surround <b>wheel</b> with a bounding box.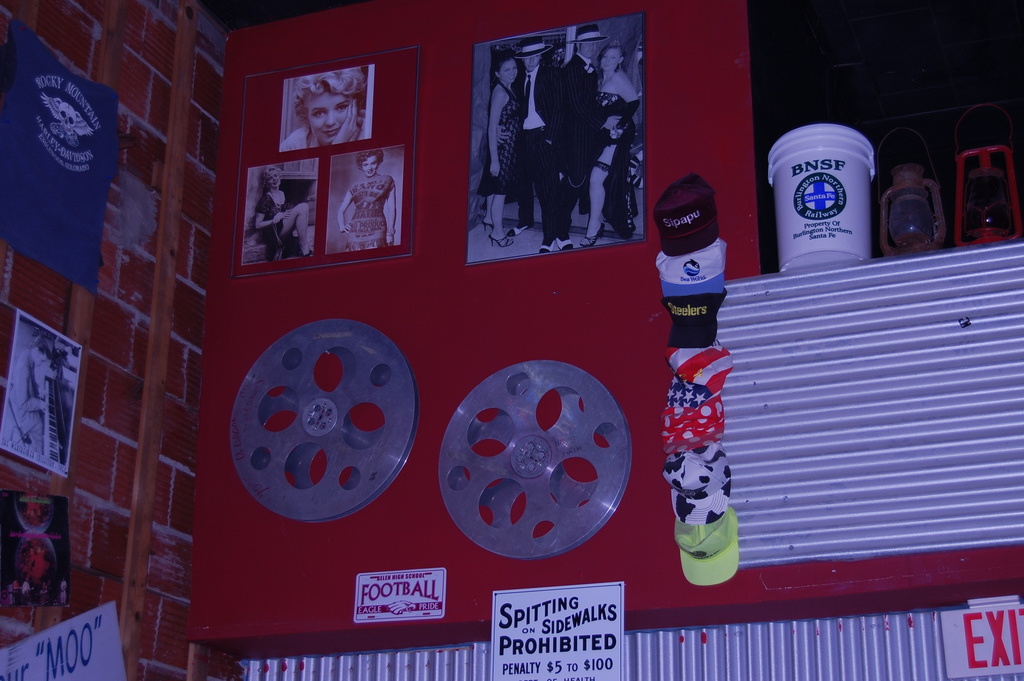
(442,363,629,552).
